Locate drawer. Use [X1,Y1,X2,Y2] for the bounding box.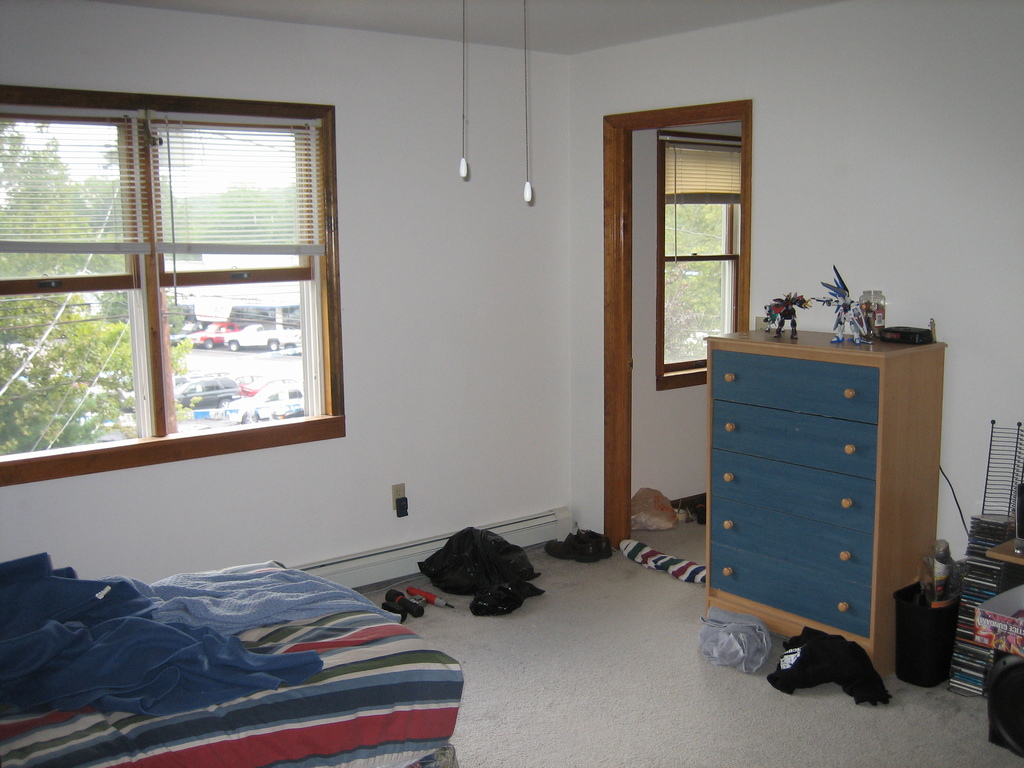
[712,495,872,586].
